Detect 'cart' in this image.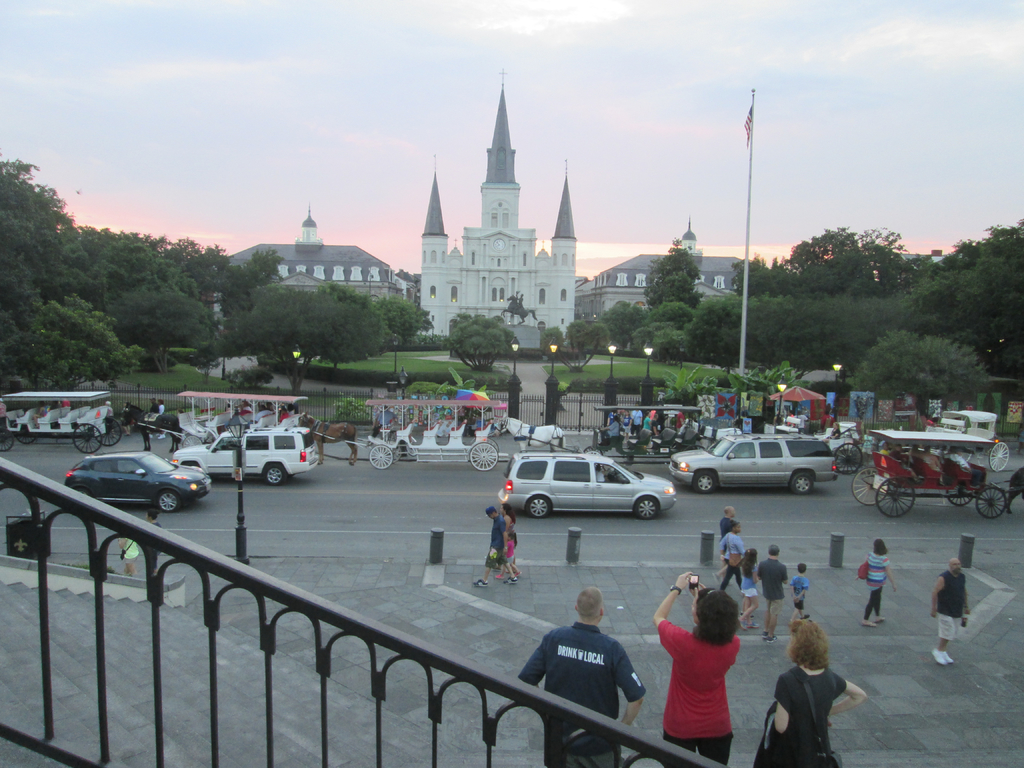
Detection: (x1=0, y1=388, x2=124, y2=452).
